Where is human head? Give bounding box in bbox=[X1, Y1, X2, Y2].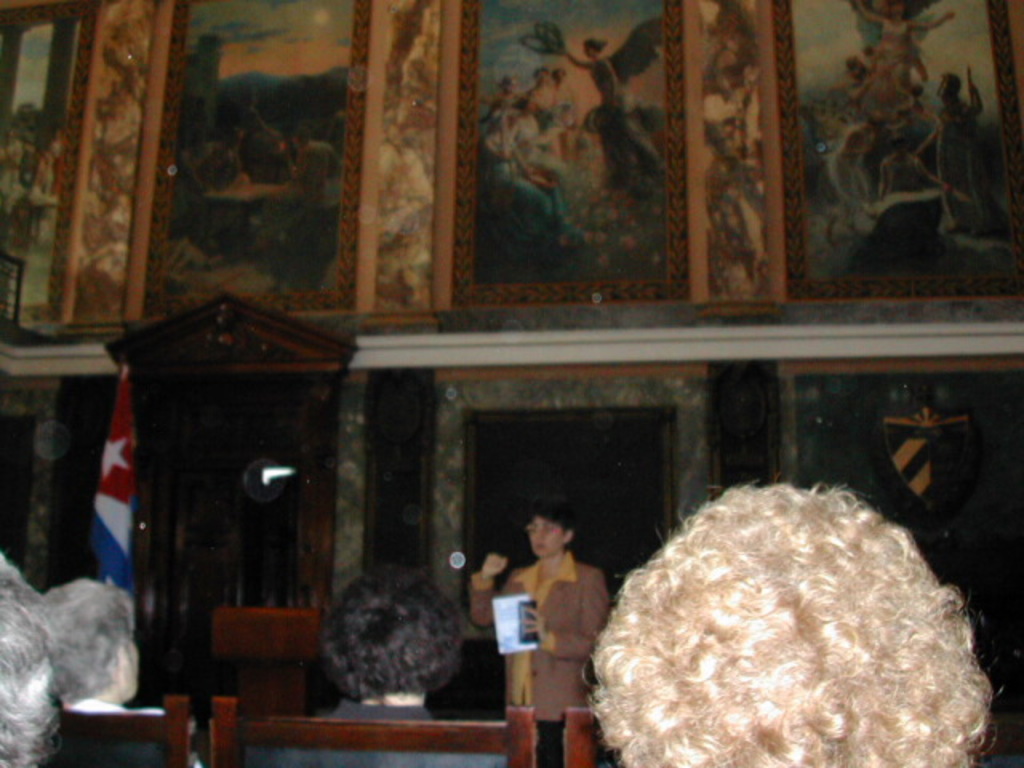
bbox=[42, 574, 138, 701].
